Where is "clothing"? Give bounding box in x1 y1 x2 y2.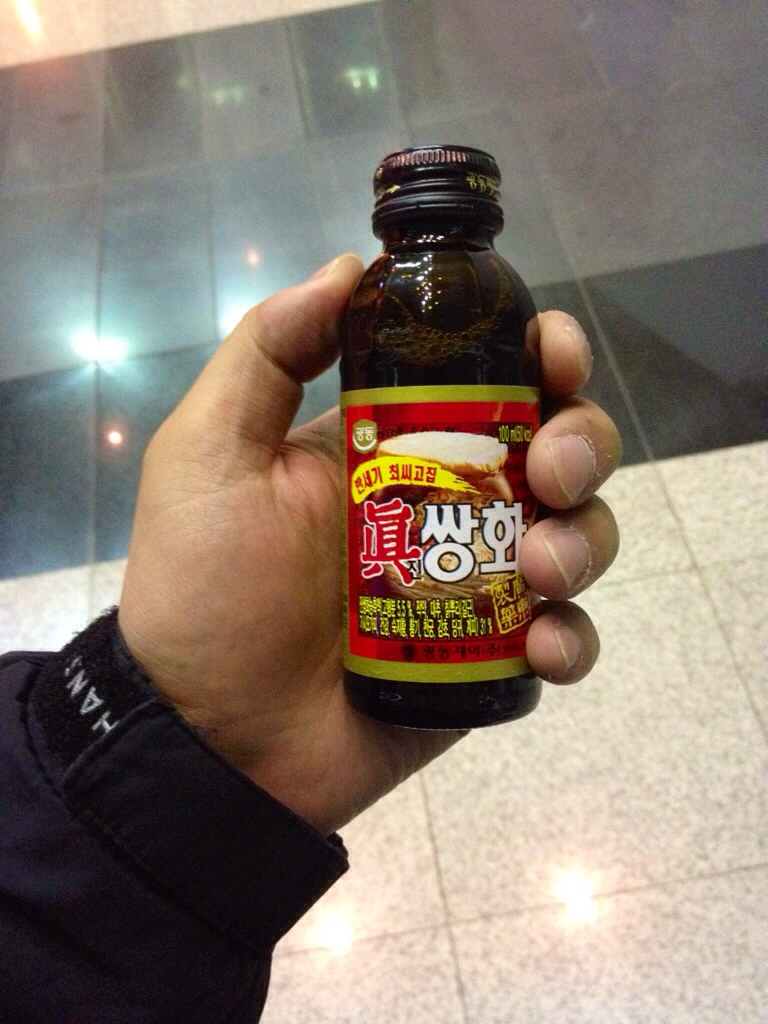
0 604 367 1023.
